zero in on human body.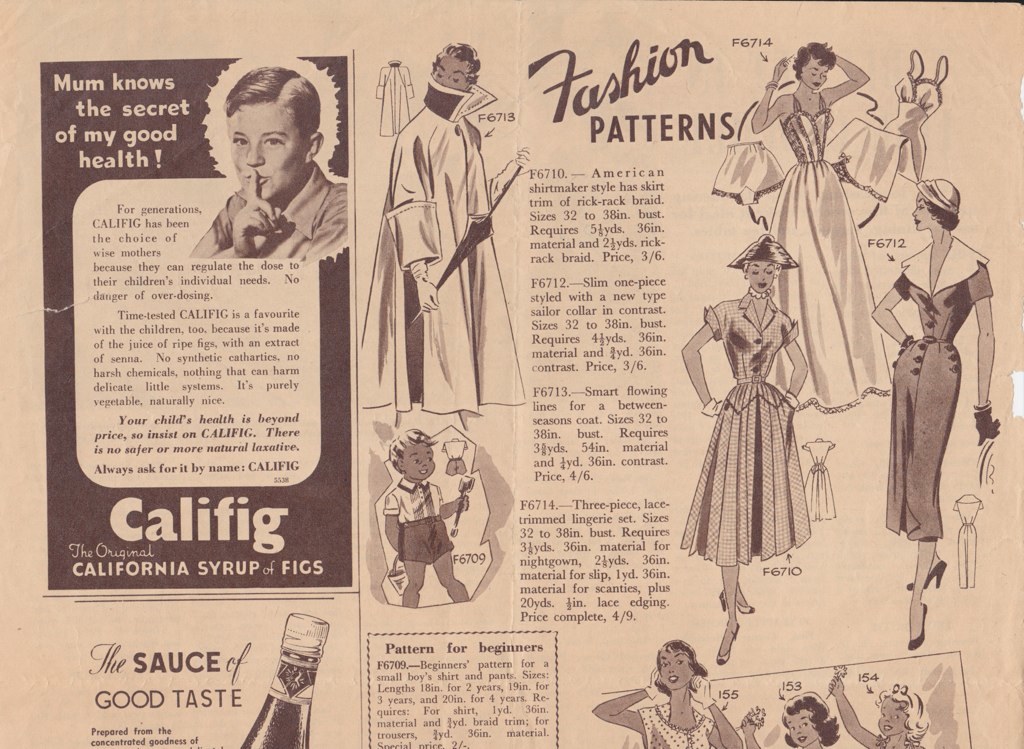
Zeroed in: 830/675/927/748.
